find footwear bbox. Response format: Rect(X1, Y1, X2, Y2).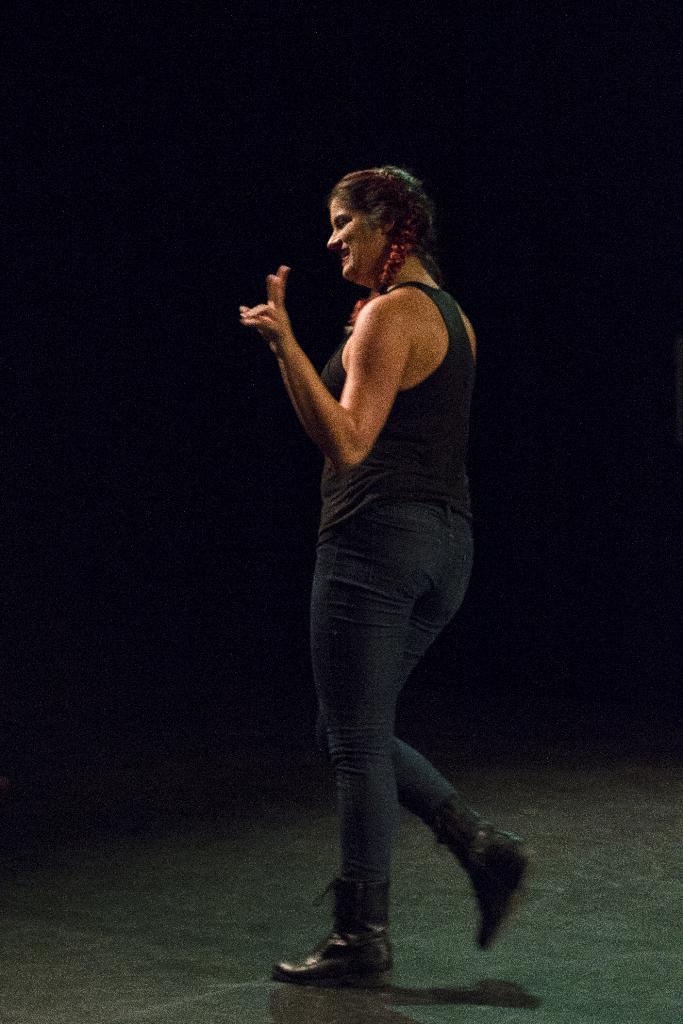
Rect(455, 812, 547, 966).
